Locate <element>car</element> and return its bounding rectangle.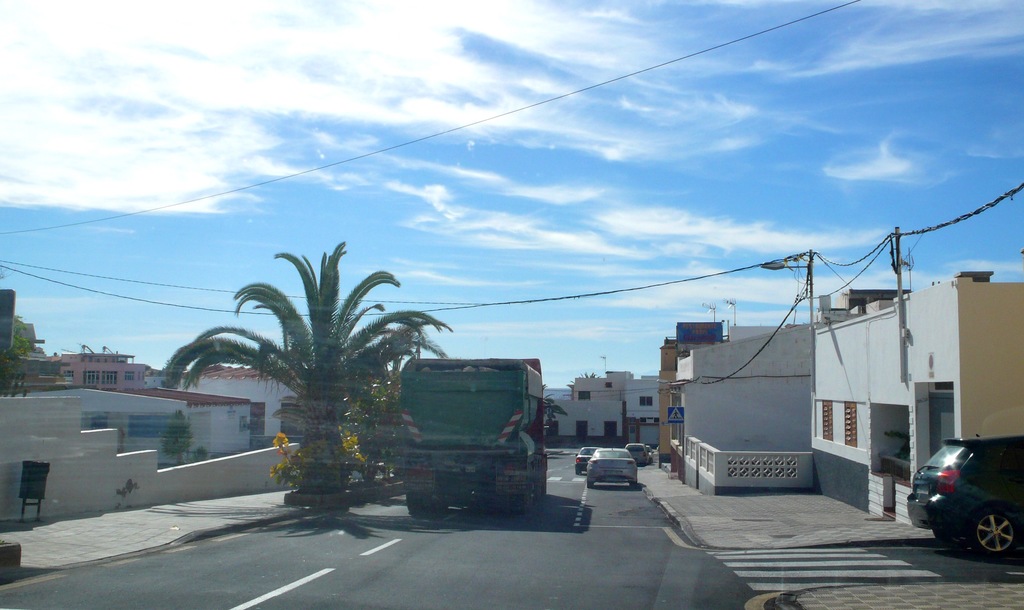
623/443/648/465.
